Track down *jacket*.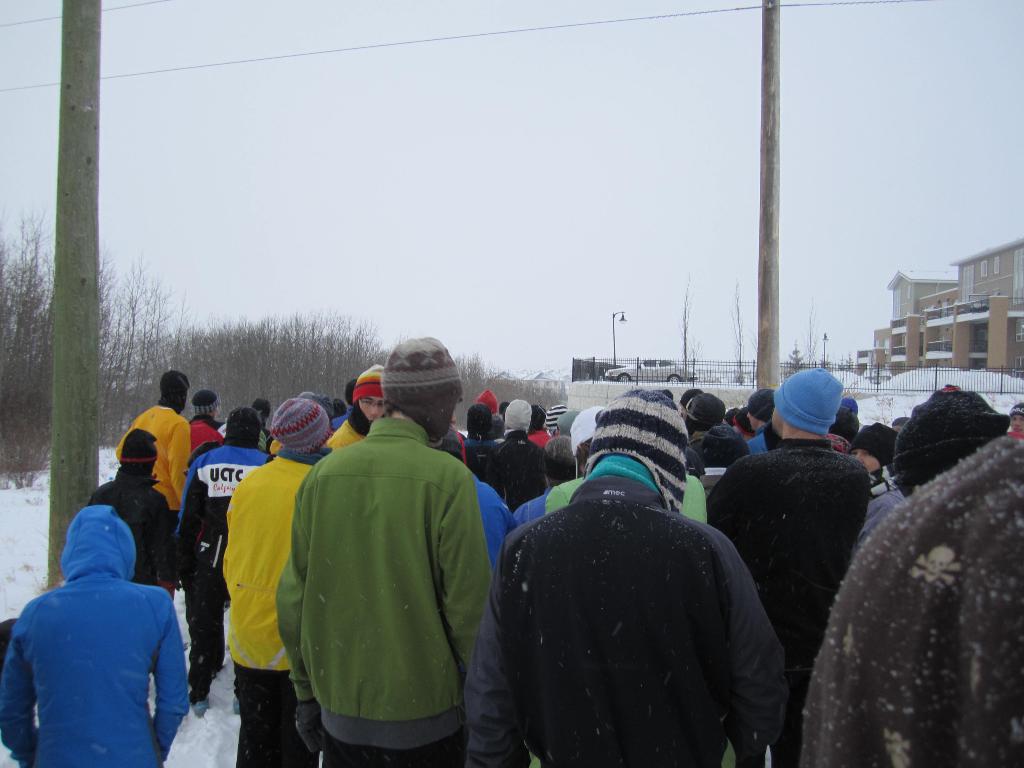
Tracked to (left=77, top=468, right=184, bottom=589).
